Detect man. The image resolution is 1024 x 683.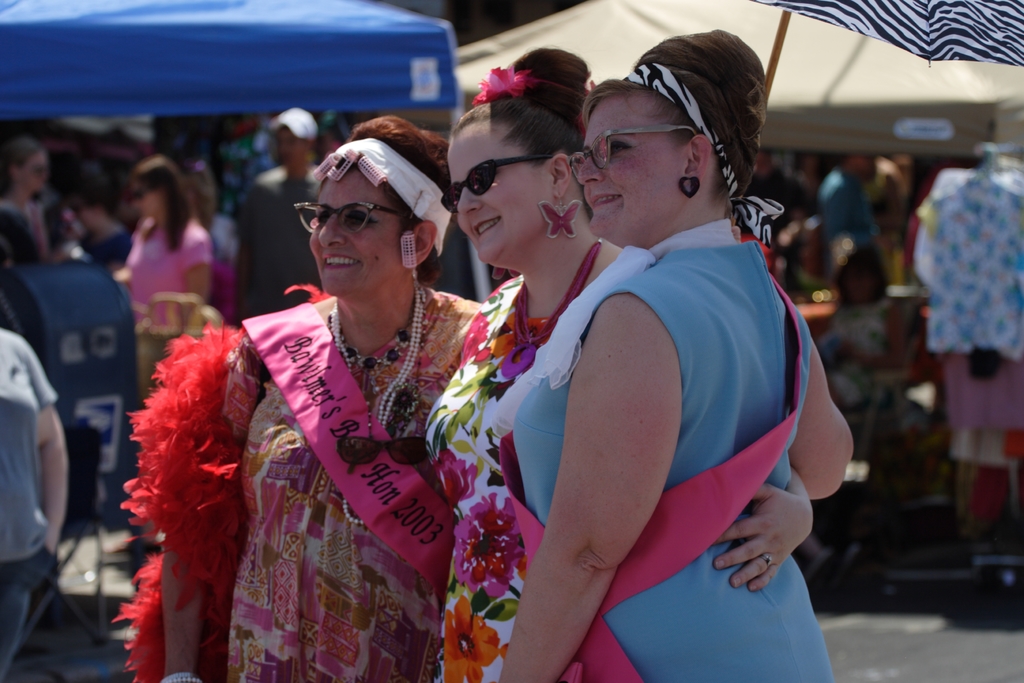
bbox=[746, 150, 819, 272].
